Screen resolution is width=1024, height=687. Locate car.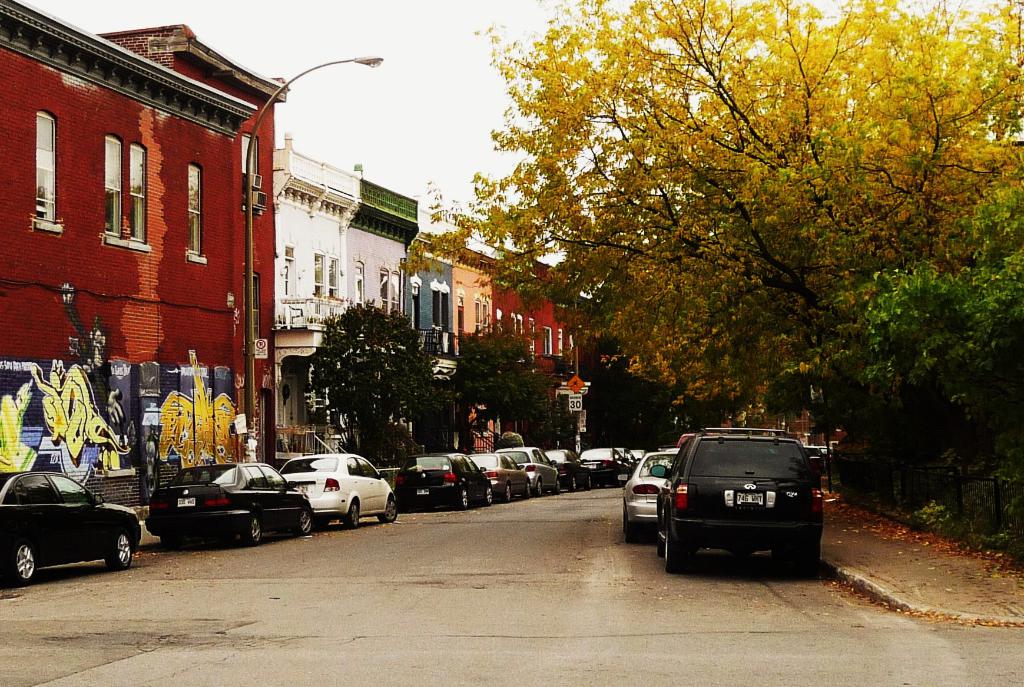
[497,440,563,499].
